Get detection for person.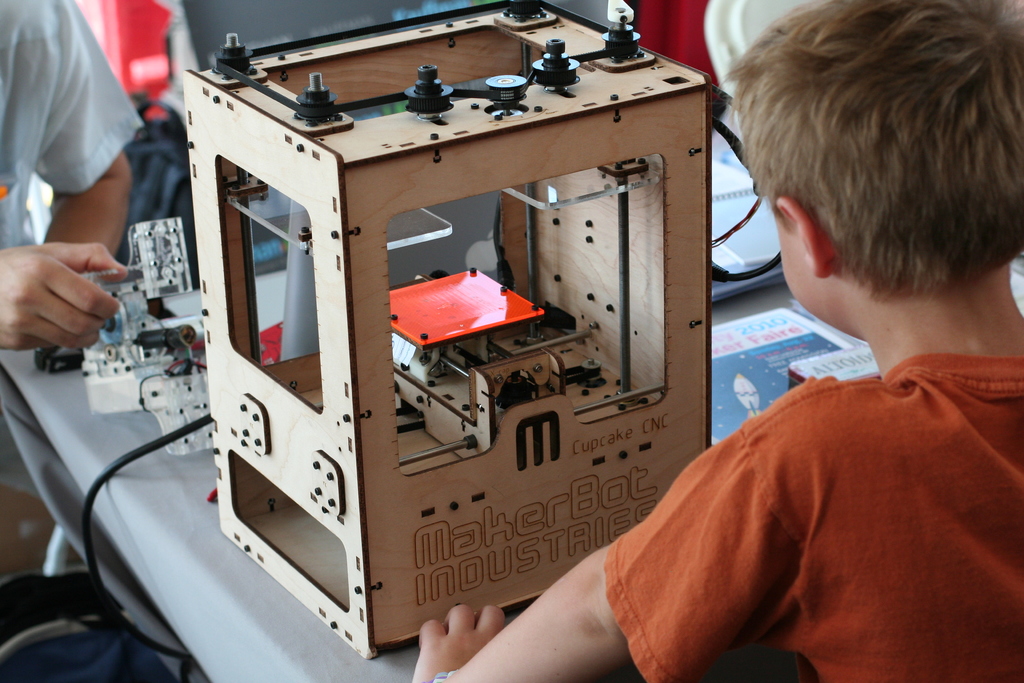
Detection: box=[0, 0, 143, 349].
